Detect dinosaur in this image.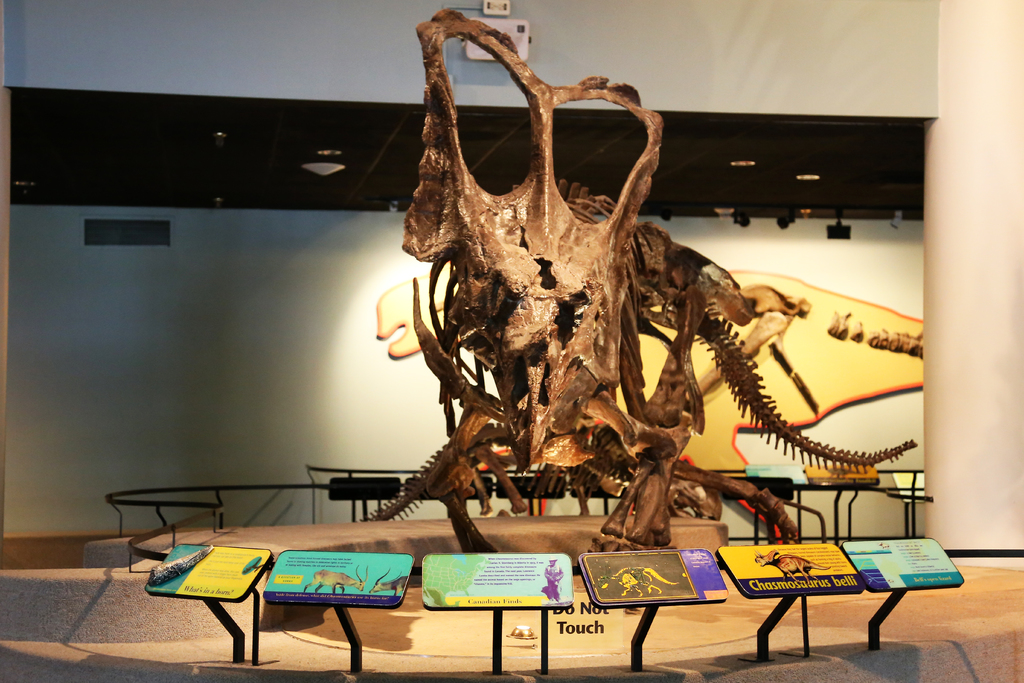
Detection: 591, 561, 685, 599.
